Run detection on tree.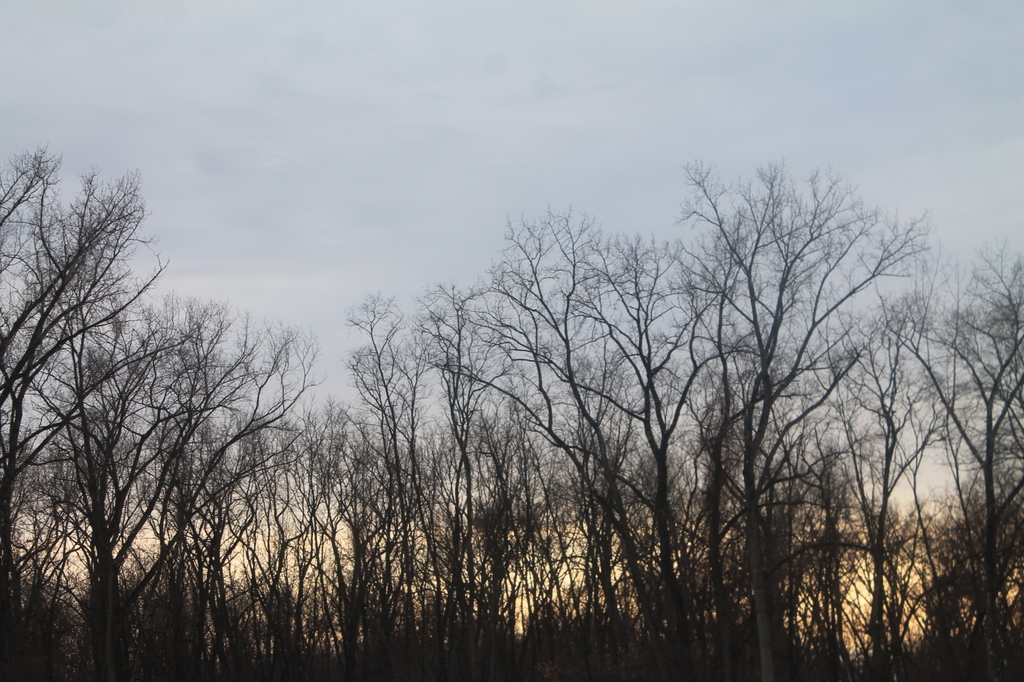
Result: 44,280,323,681.
